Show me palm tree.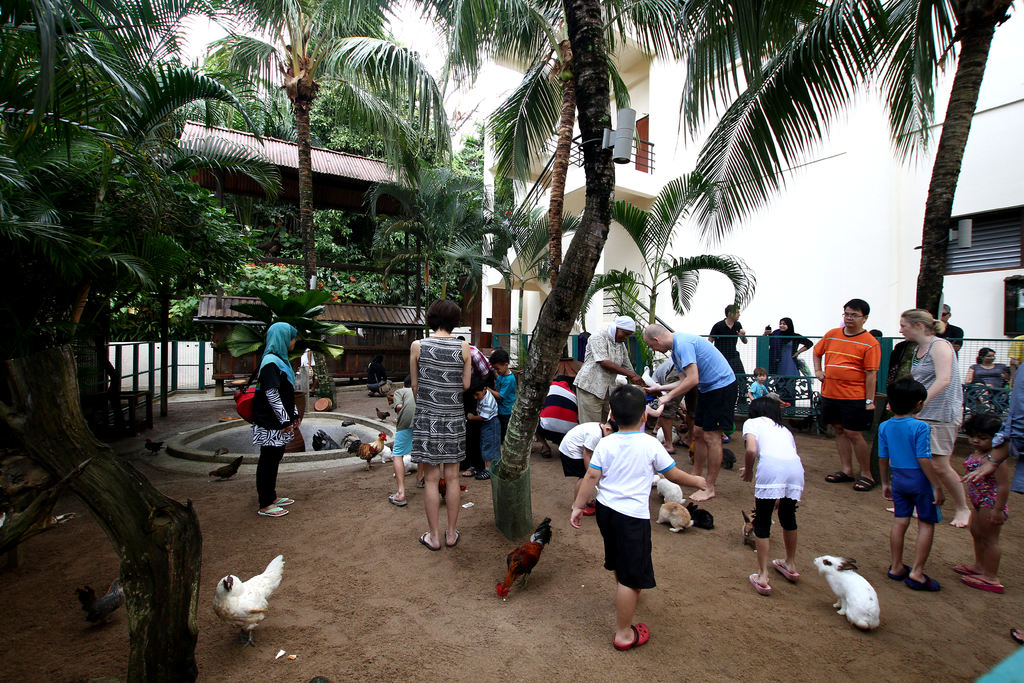
palm tree is here: rect(487, 6, 739, 548).
